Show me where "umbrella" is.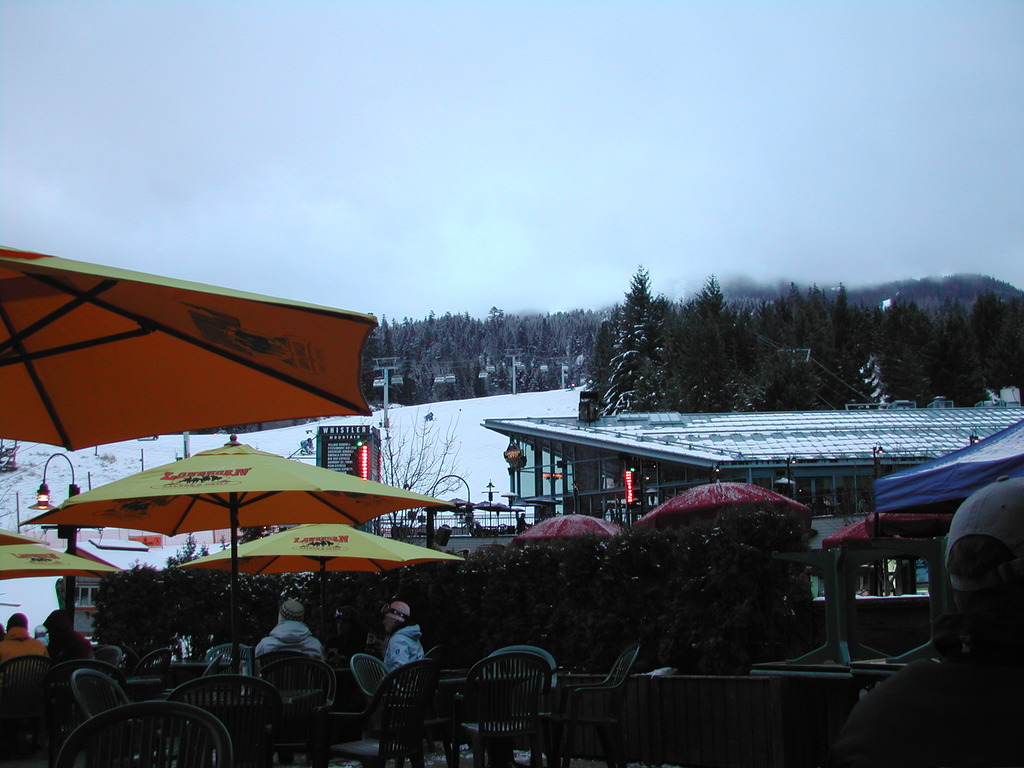
"umbrella" is at (645,479,817,539).
